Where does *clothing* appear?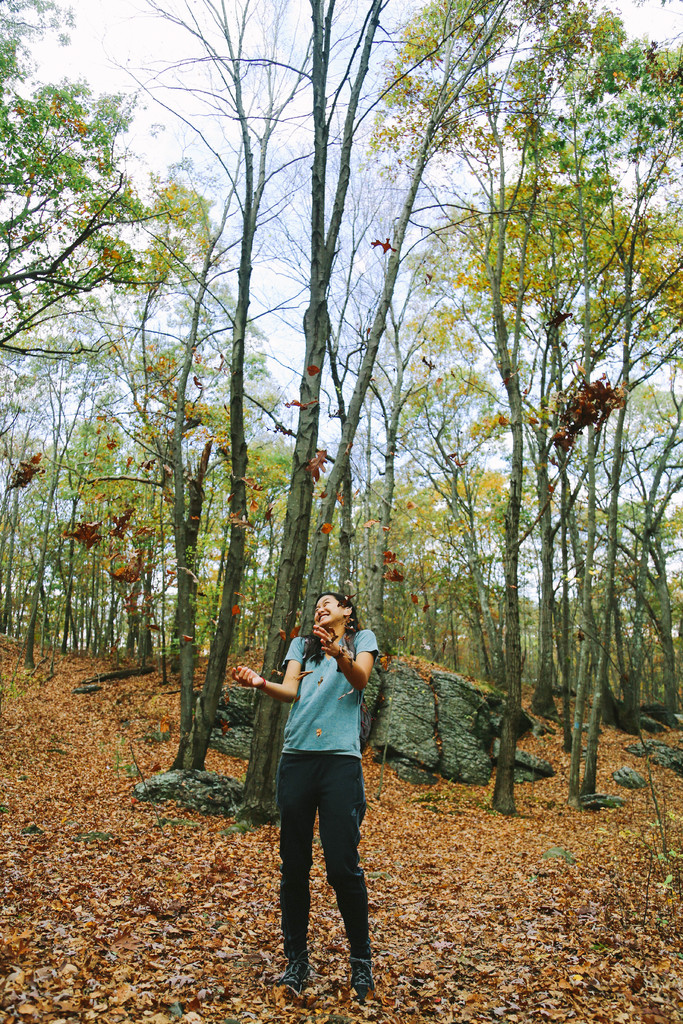
Appears at 270, 617, 377, 937.
